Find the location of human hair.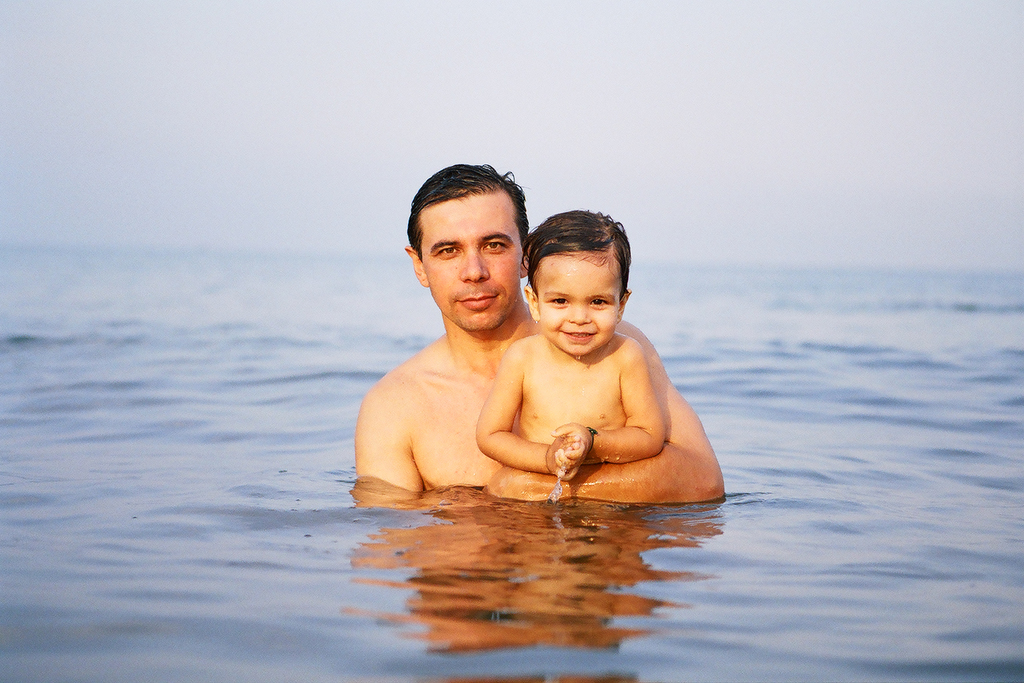
Location: detection(529, 209, 629, 322).
